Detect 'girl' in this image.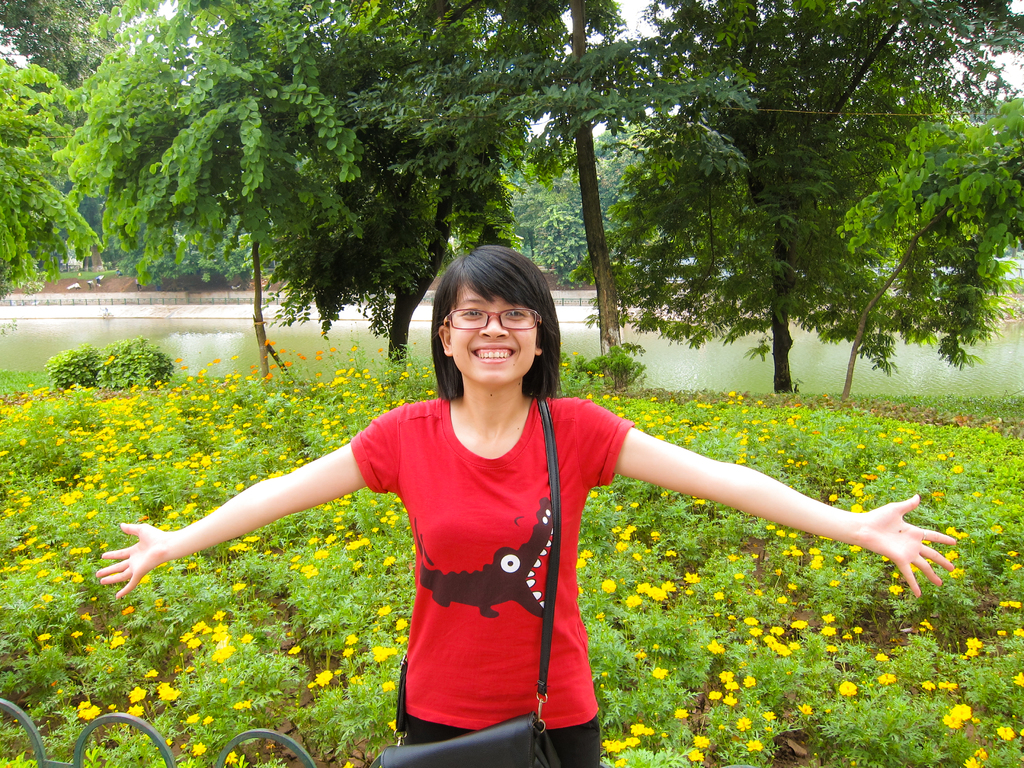
Detection: bbox=[91, 236, 959, 767].
